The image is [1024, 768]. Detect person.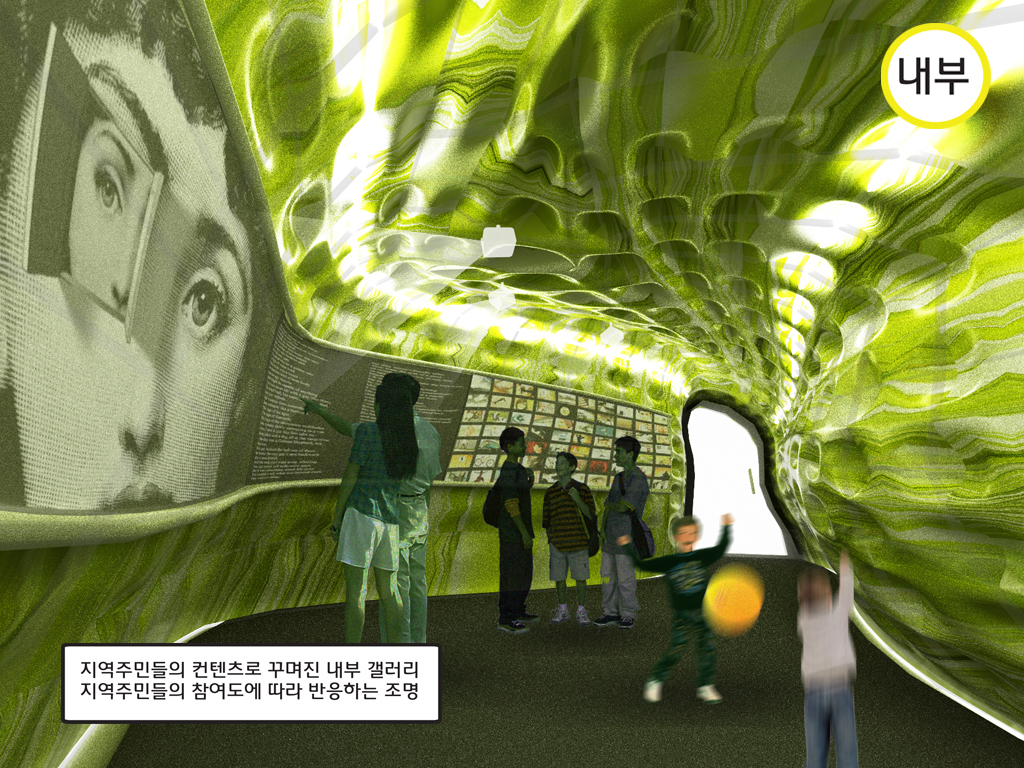
Detection: <bbox>0, 0, 284, 513</bbox>.
